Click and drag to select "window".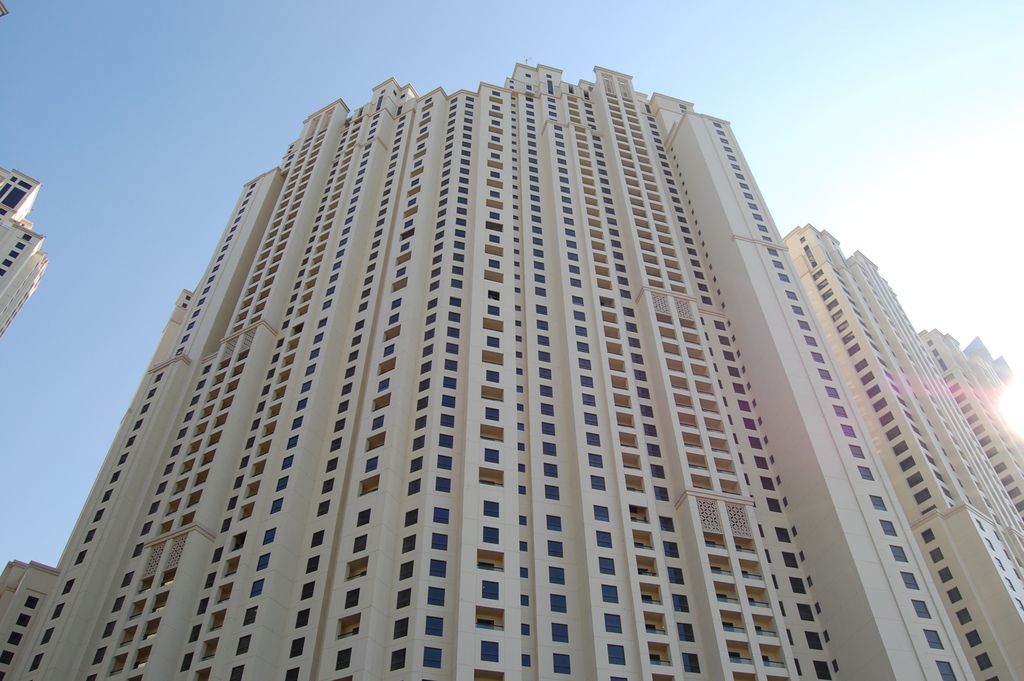
Selection: (202, 286, 213, 291).
